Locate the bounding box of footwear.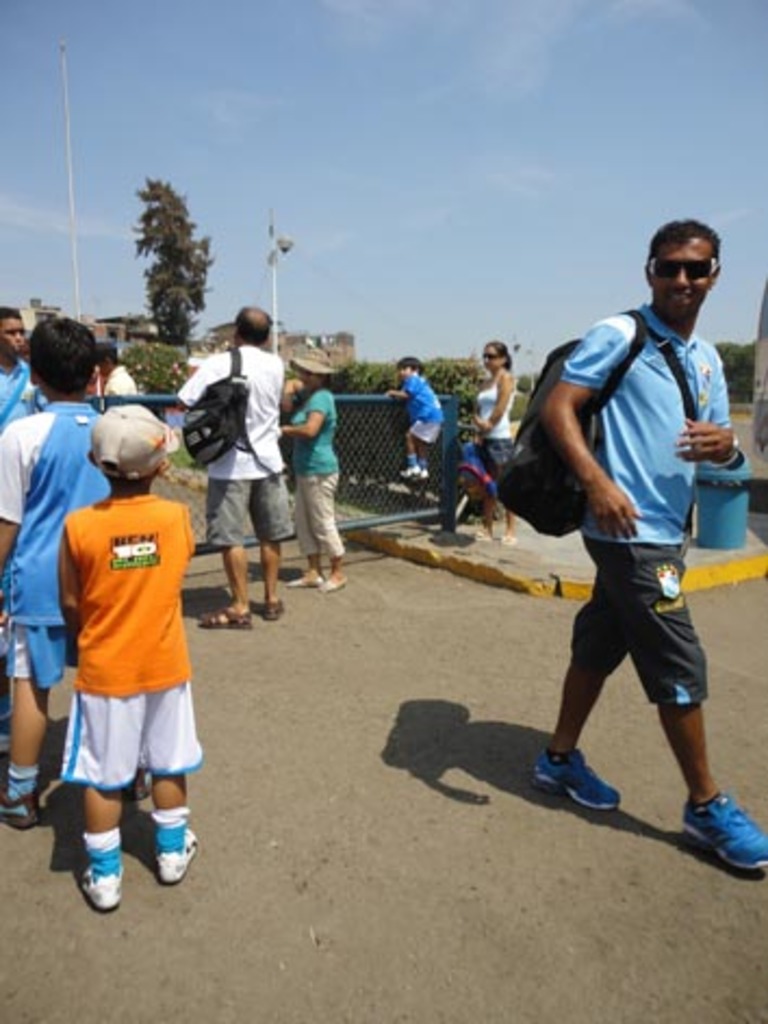
Bounding box: <bbox>679, 792, 766, 874</bbox>.
